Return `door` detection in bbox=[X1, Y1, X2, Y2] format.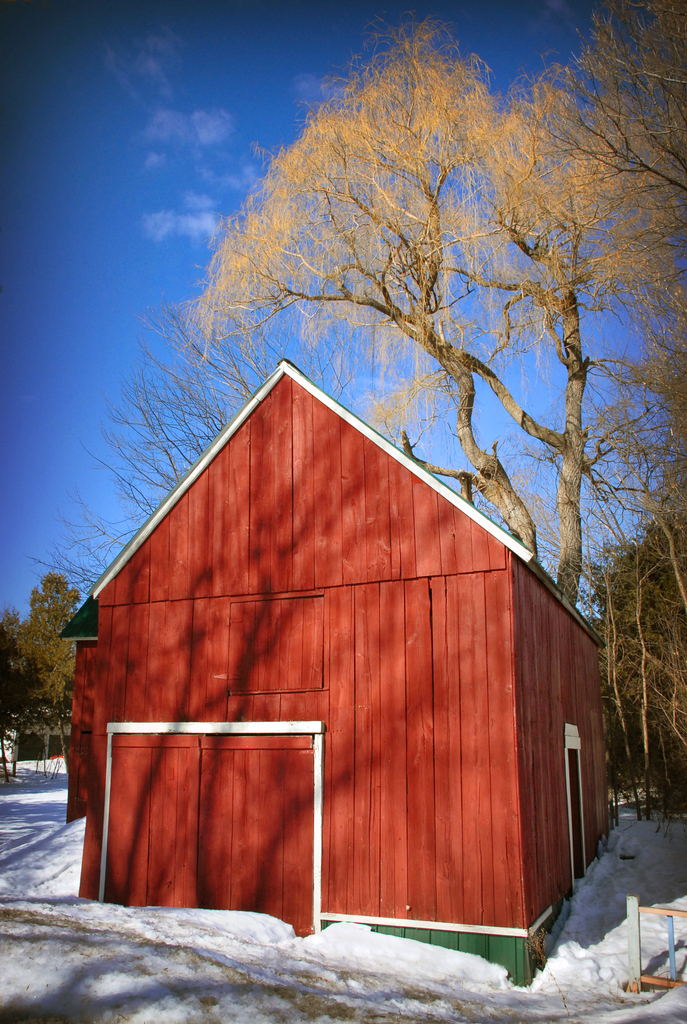
bbox=[200, 735, 313, 930].
